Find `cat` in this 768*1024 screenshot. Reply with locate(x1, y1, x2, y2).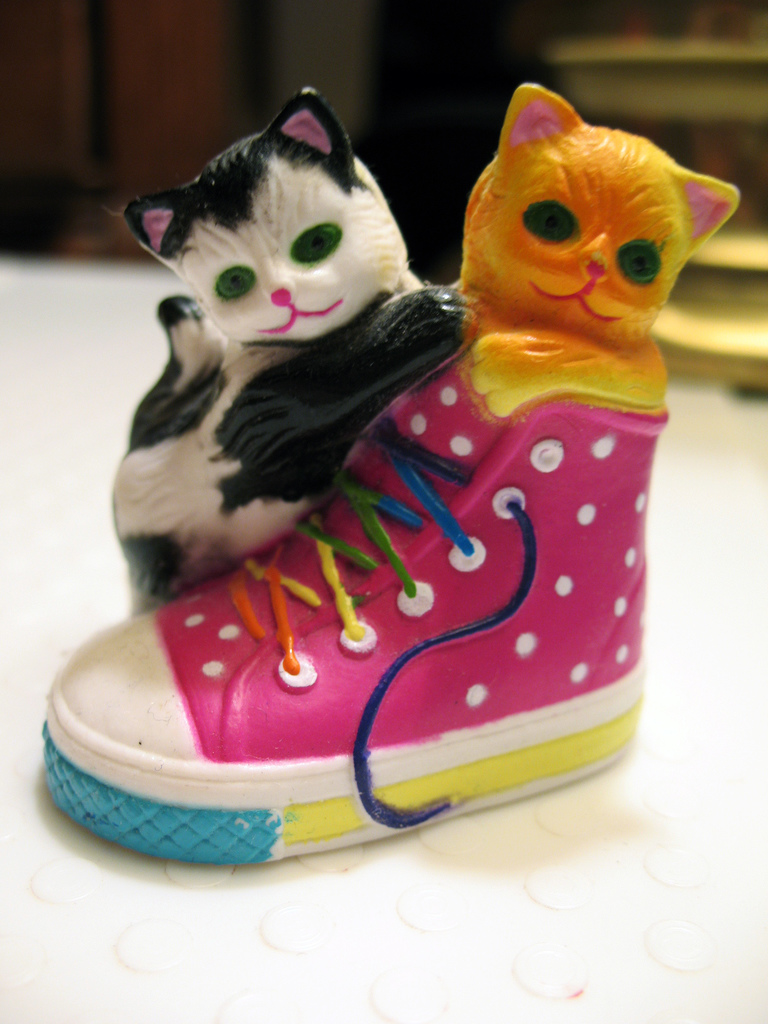
locate(445, 72, 744, 429).
